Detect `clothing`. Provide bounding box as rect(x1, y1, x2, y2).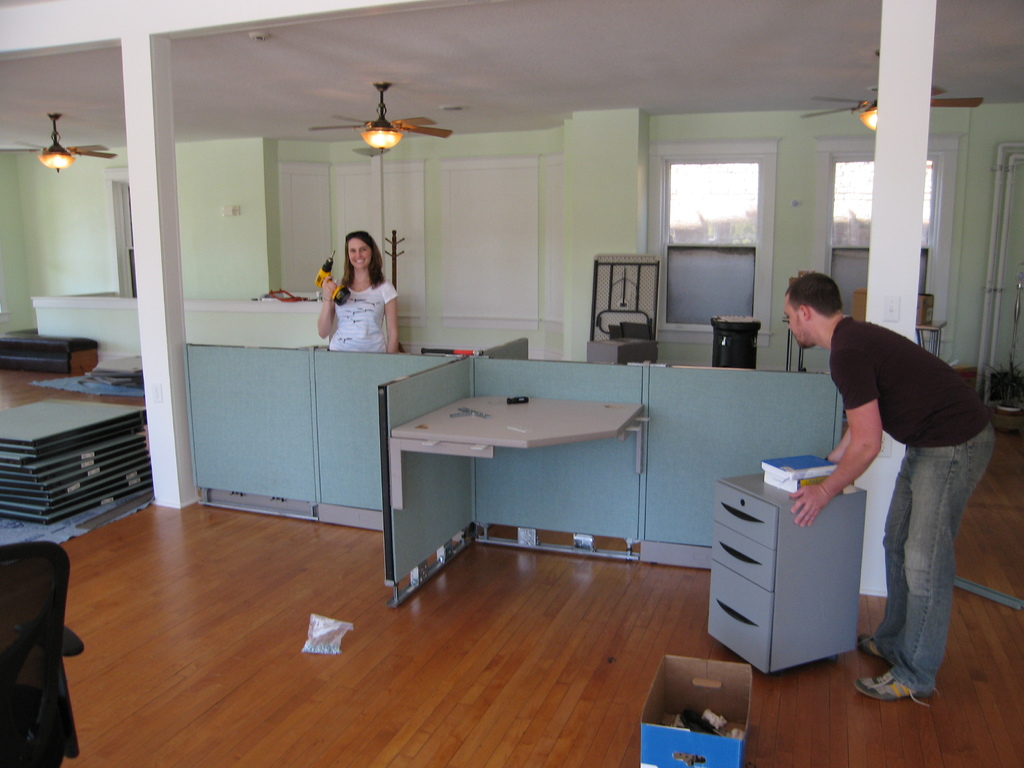
rect(319, 275, 407, 356).
